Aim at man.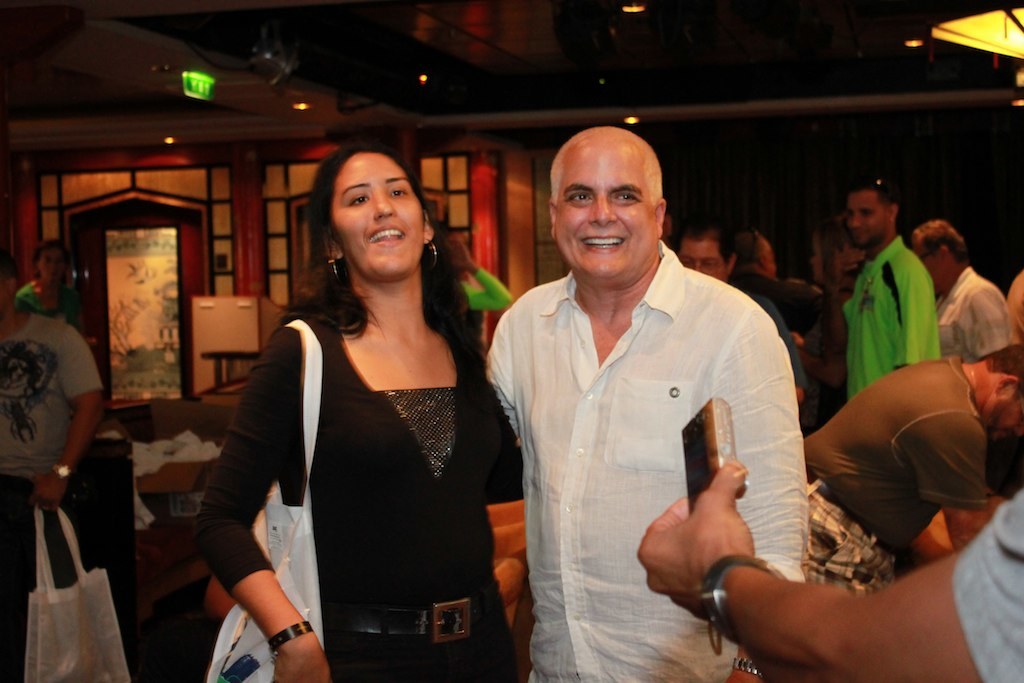
Aimed at [x1=914, y1=217, x2=1017, y2=356].
